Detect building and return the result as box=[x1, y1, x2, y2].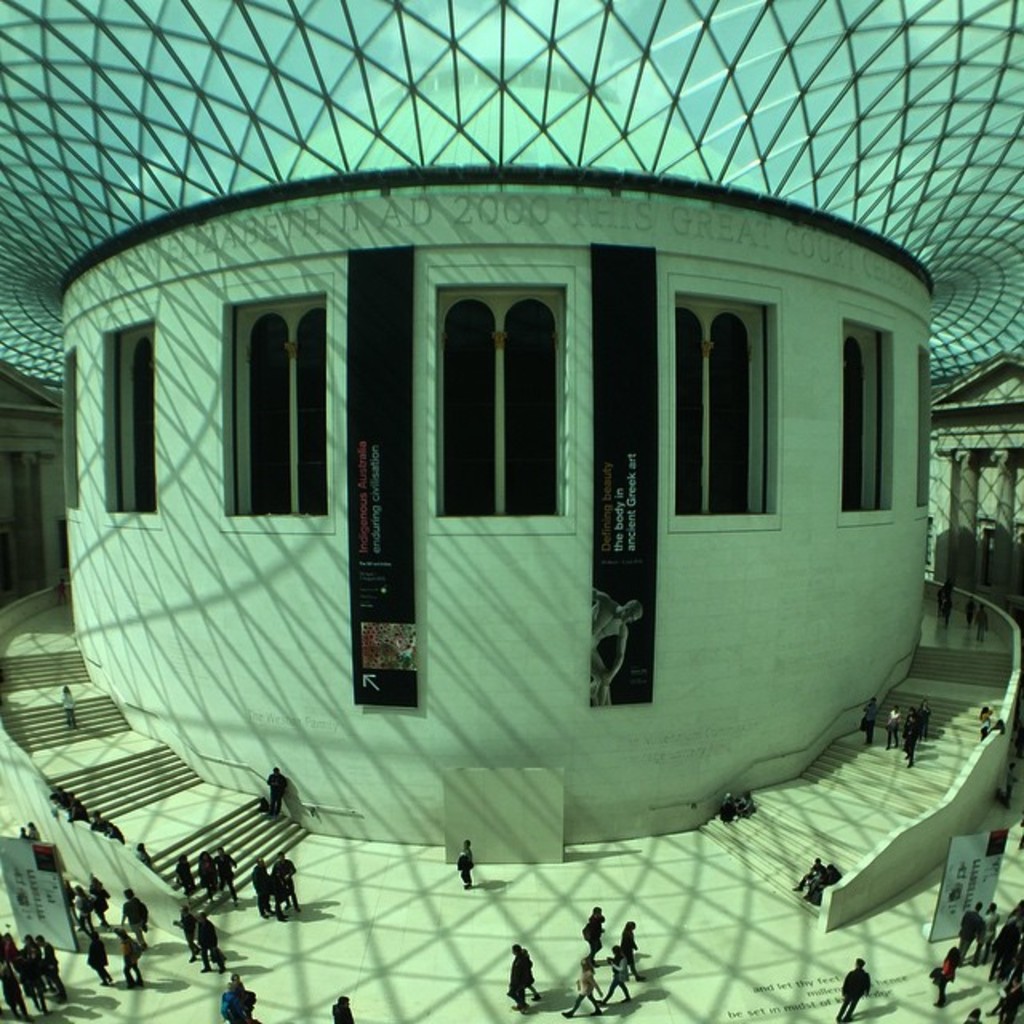
box=[6, 0, 1022, 1022].
